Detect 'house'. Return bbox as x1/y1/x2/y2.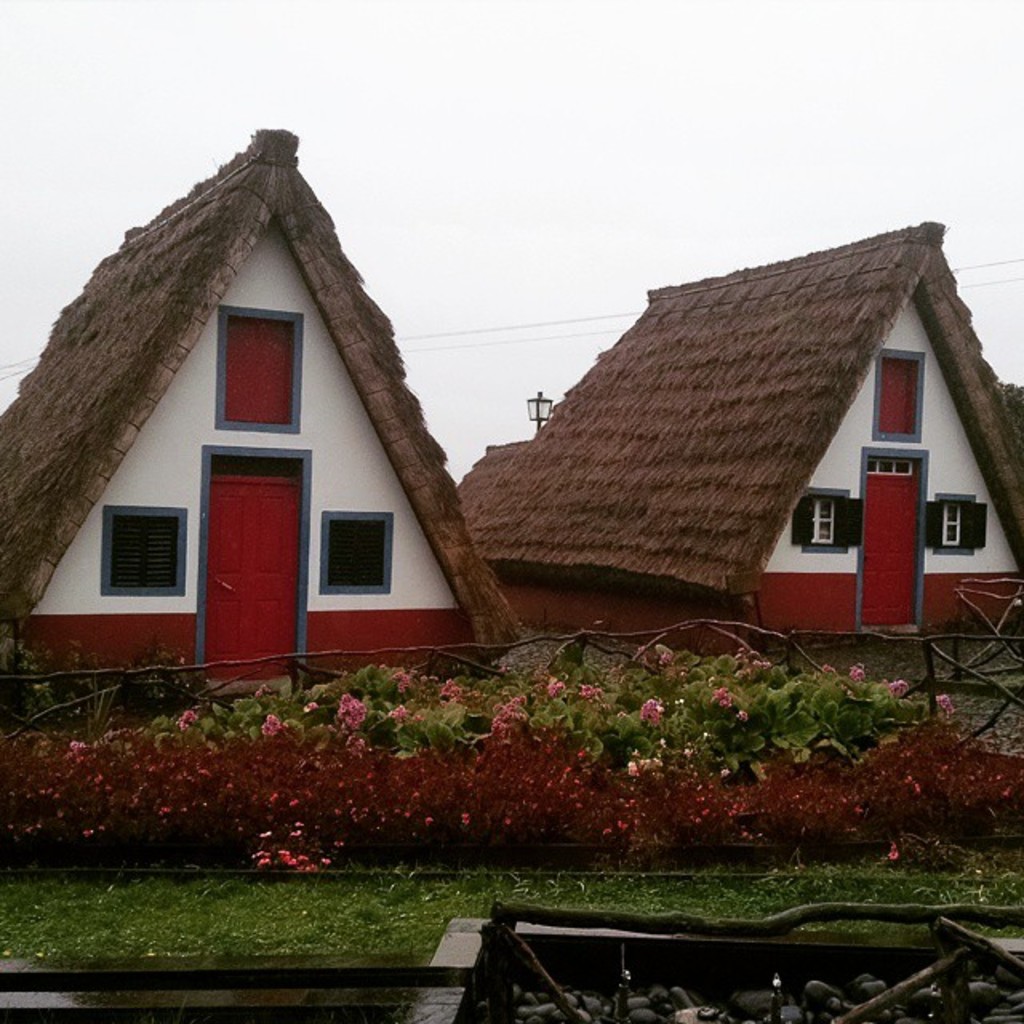
462/216/1022/662.
